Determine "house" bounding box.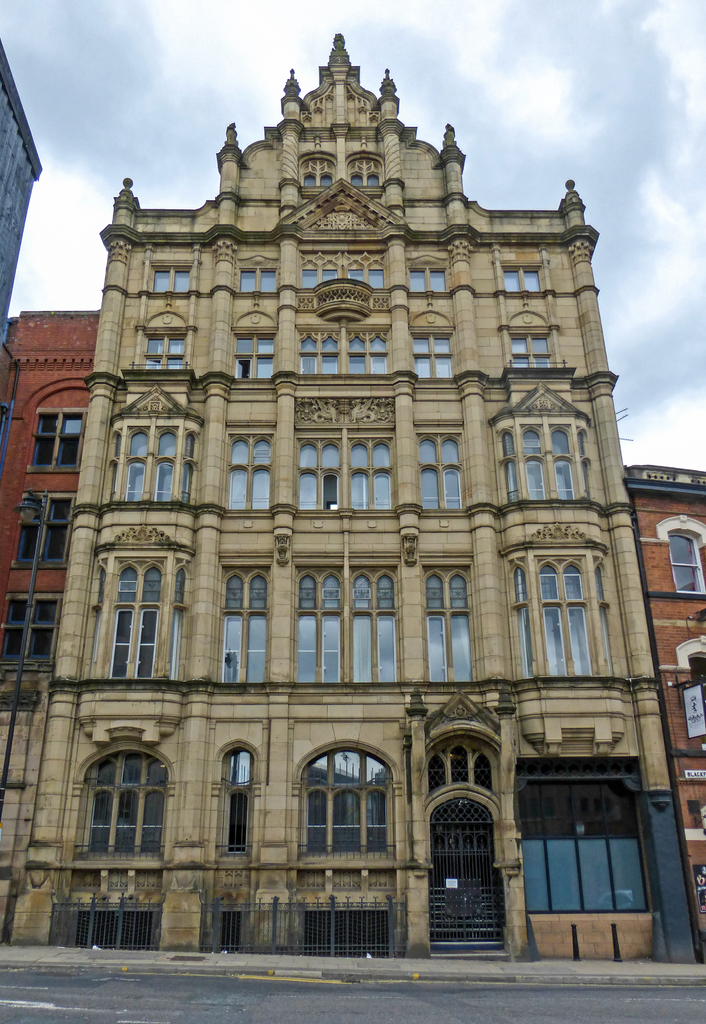
Determined: (x1=623, y1=467, x2=705, y2=960).
